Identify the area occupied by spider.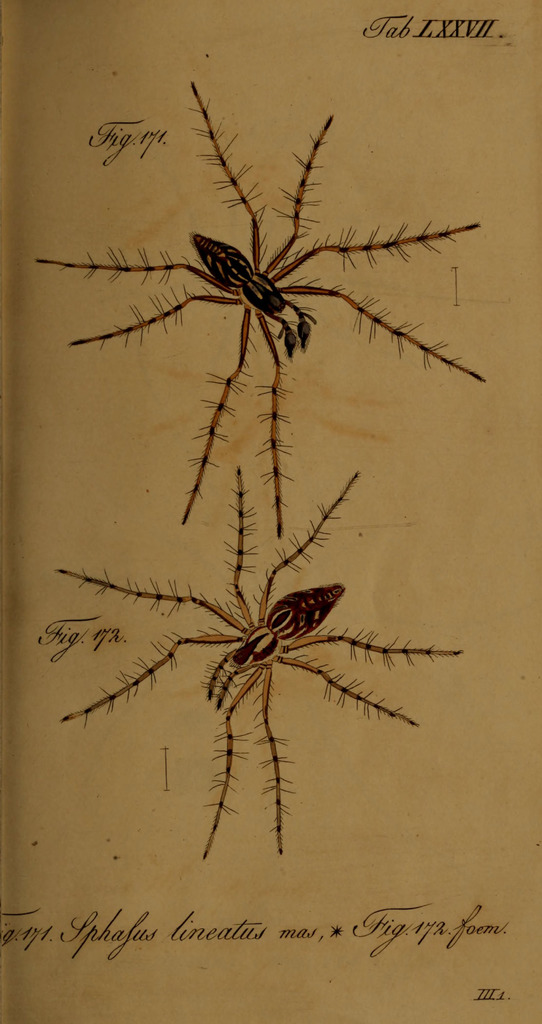
Area: box(55, 471, 468, 865).
